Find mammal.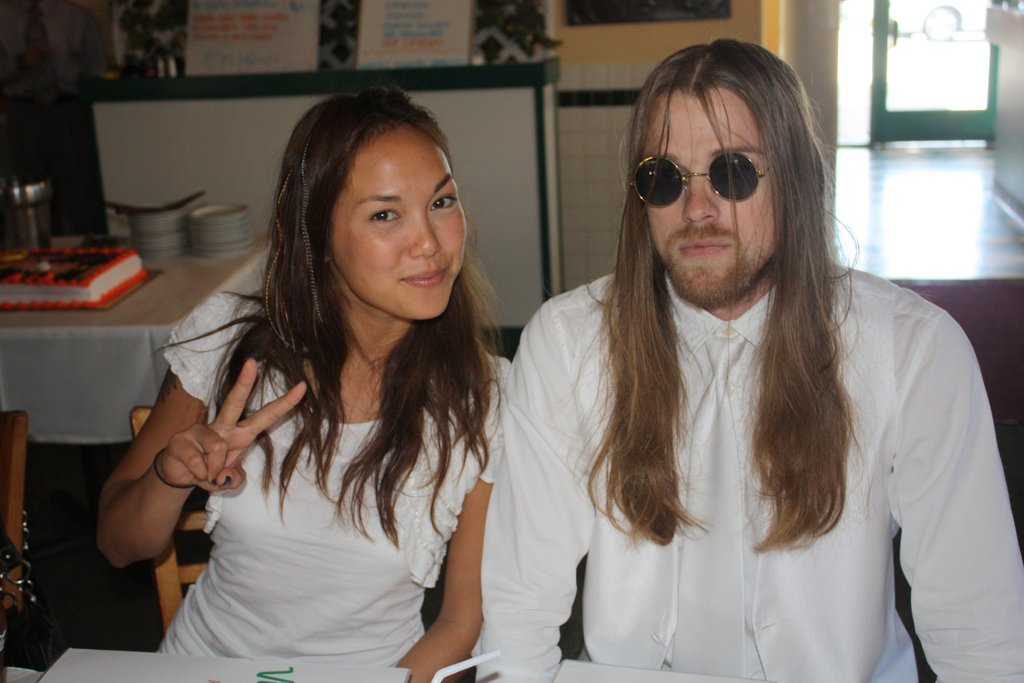
(left=81, top=103, right=595, bottom=663).
